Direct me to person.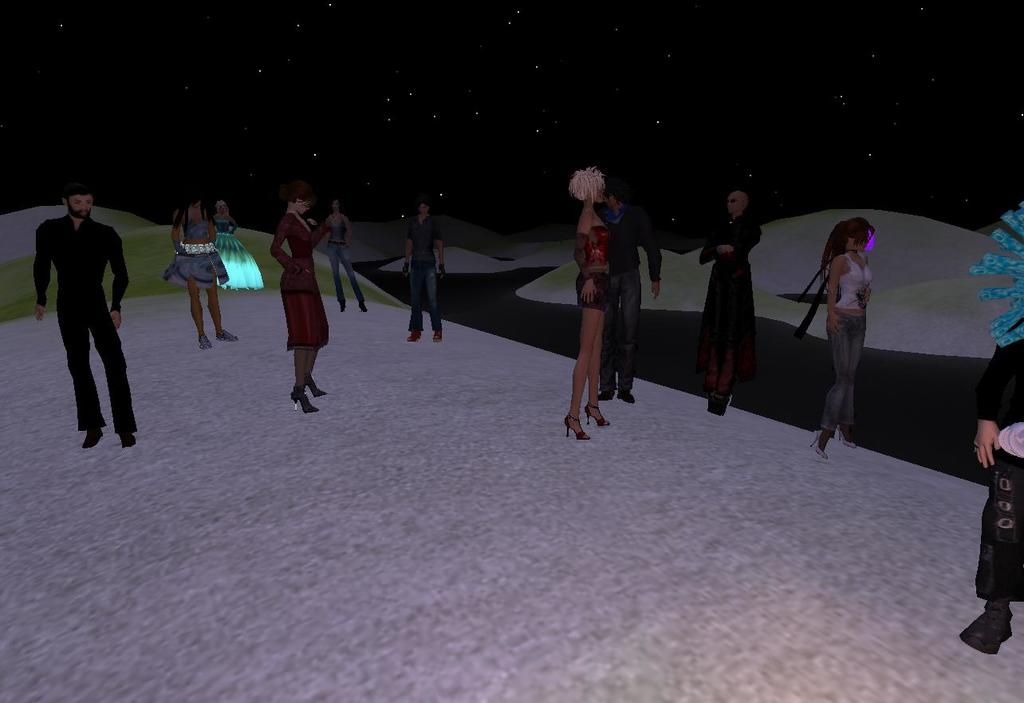
Direction: rect(695, 180, 766, 417).
